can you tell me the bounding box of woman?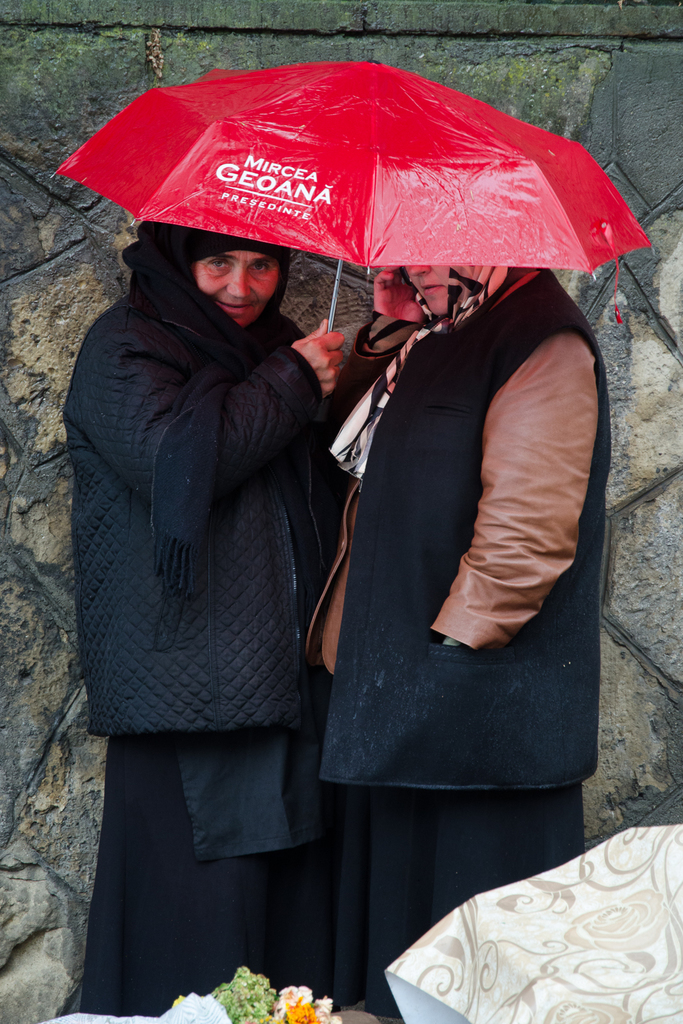
BBox(67, 220, 342, 1018).
